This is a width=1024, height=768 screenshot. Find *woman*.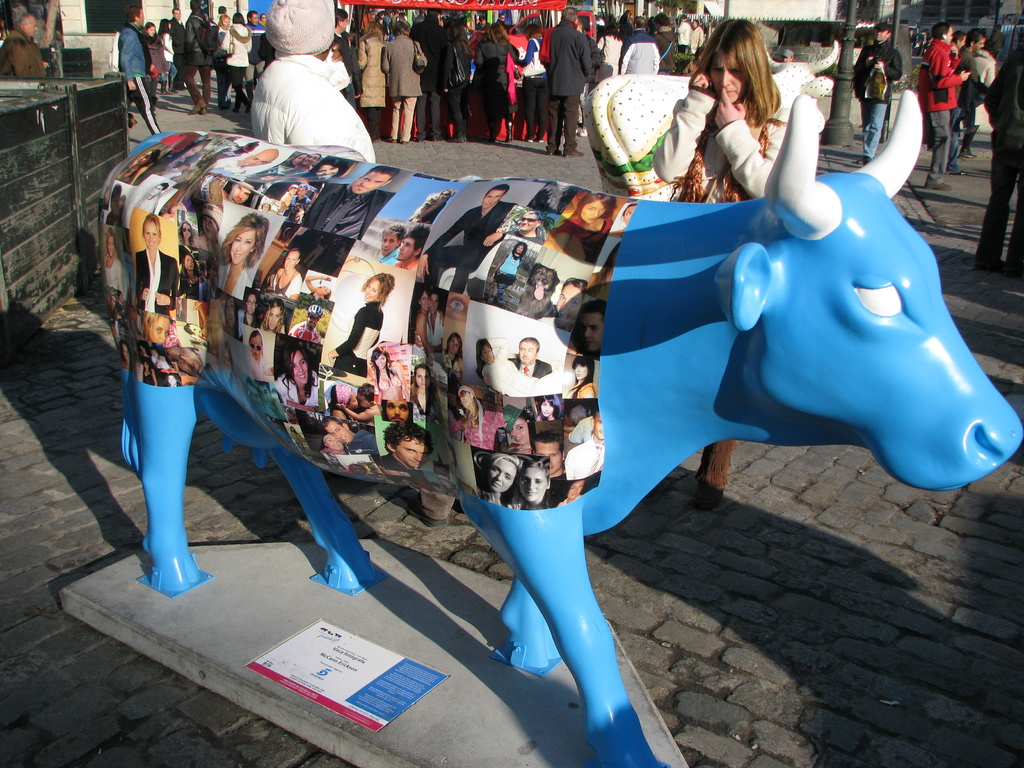
Bounding box: <region>120, 145, 158, 185</region>.
